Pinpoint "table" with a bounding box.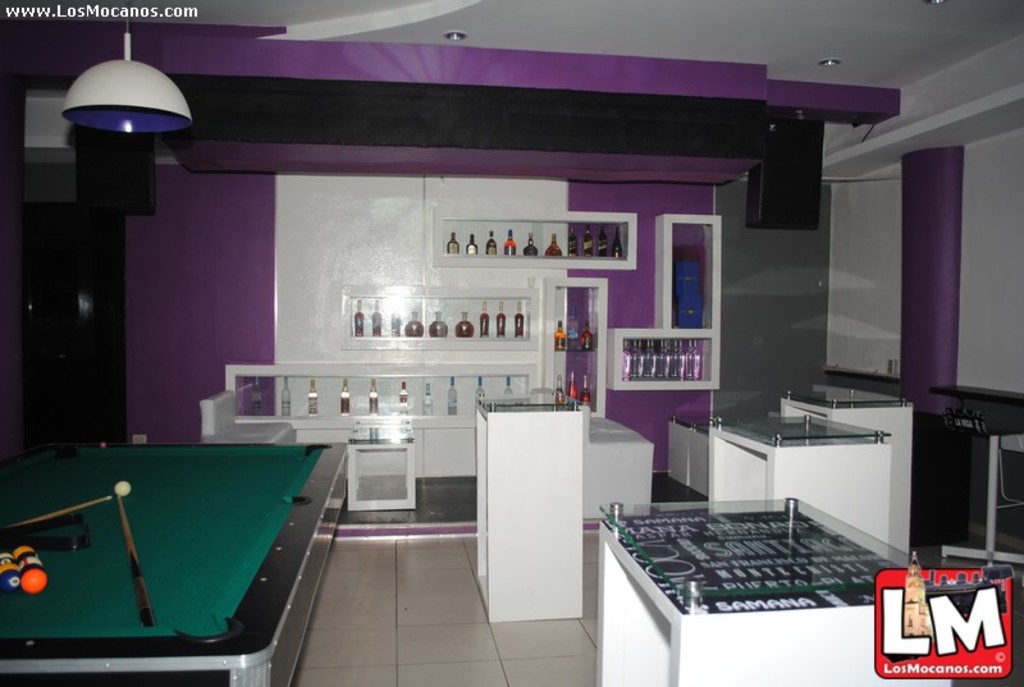
bbox=[600, 494, 954, 686].
